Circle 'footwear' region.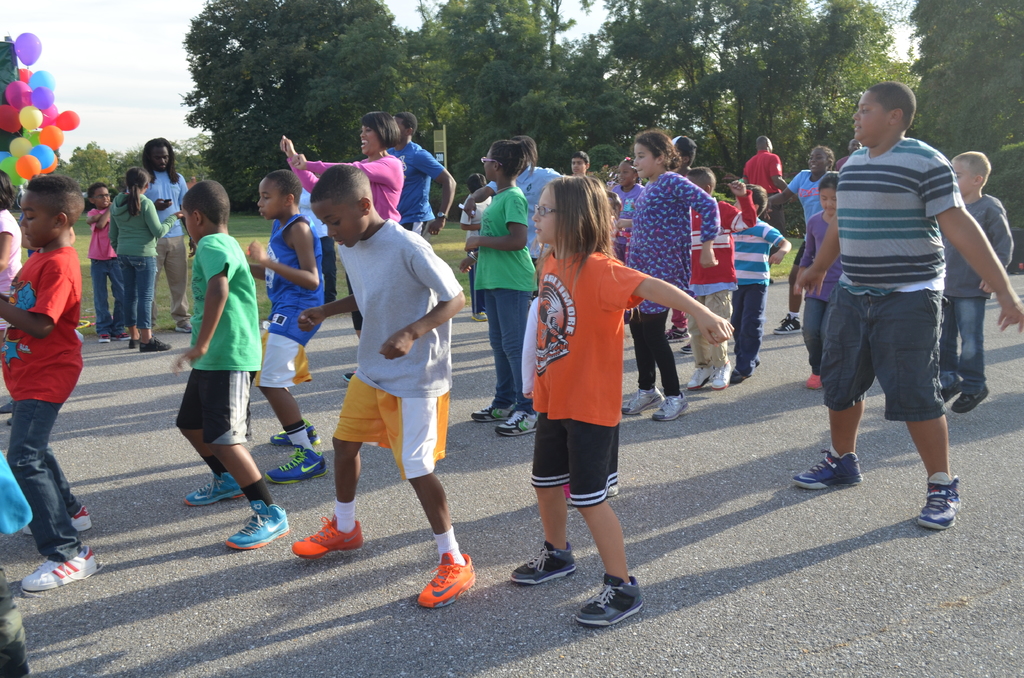
Region: rect(954, 389, 993, 416).
